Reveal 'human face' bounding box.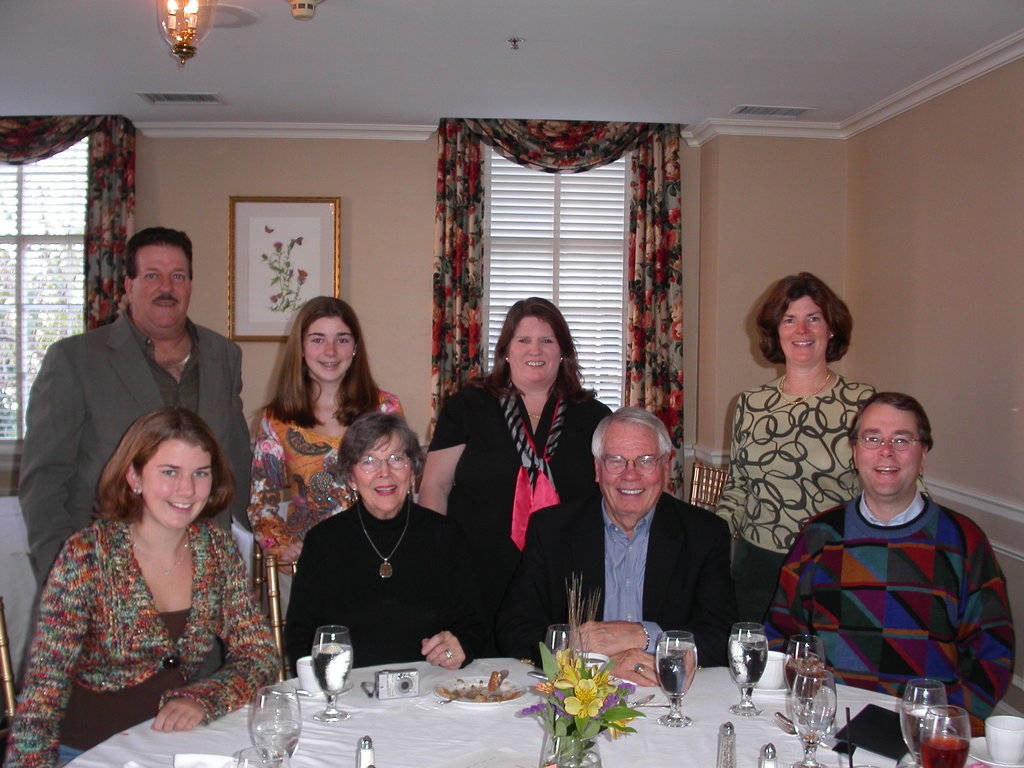
Revealed: 776 299 829 366.
